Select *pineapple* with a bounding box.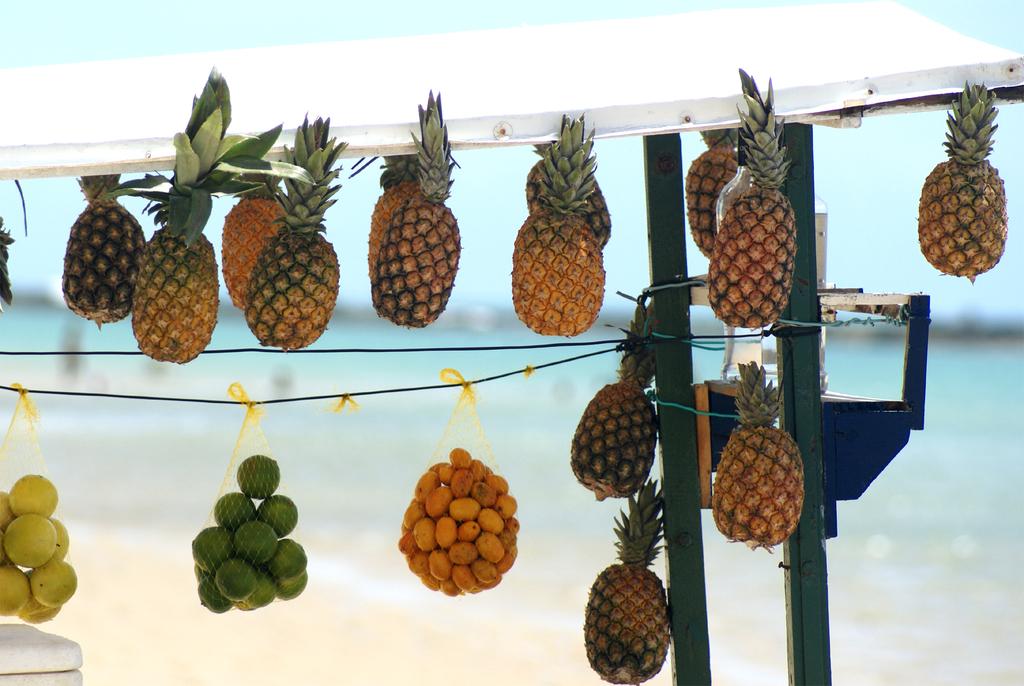
[x1=916, y1=74, x2=1011, y2=279].
